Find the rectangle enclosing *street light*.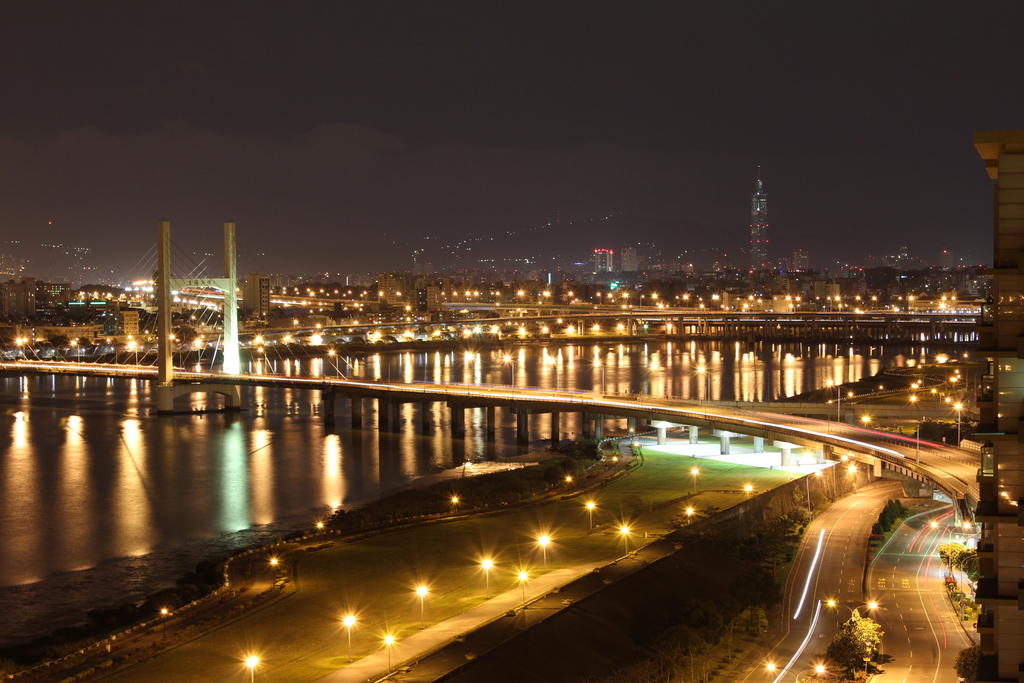
box=[243, 653, 266, 682].
